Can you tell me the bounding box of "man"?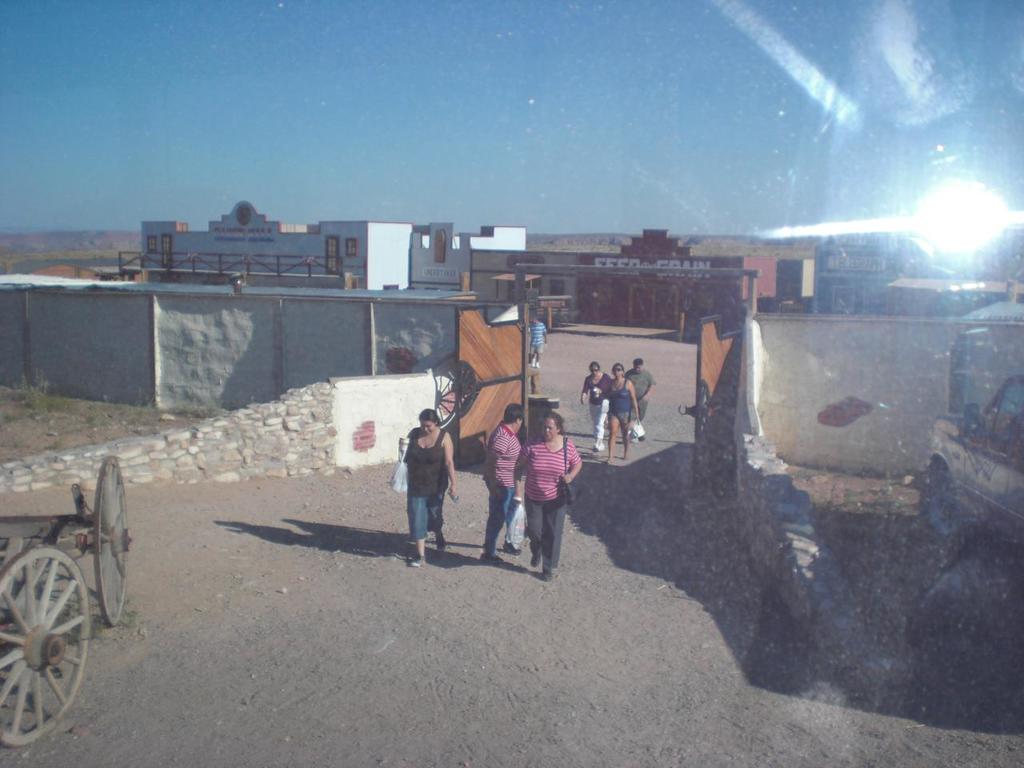
(382, 413, 468, 576).
